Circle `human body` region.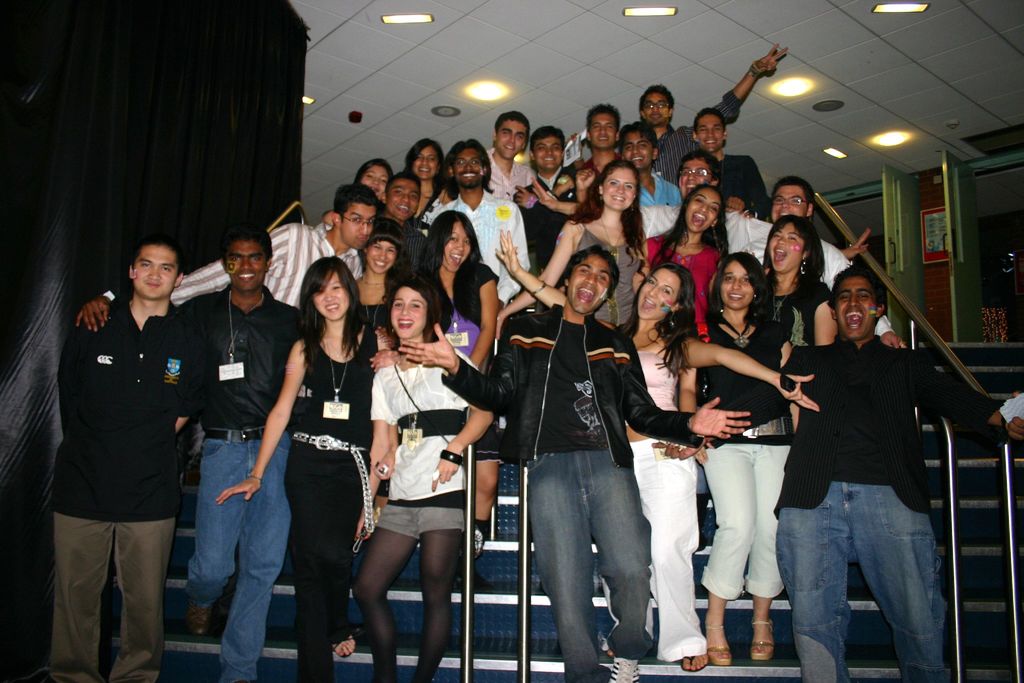
Region: region(673, 250, 795, 662).
